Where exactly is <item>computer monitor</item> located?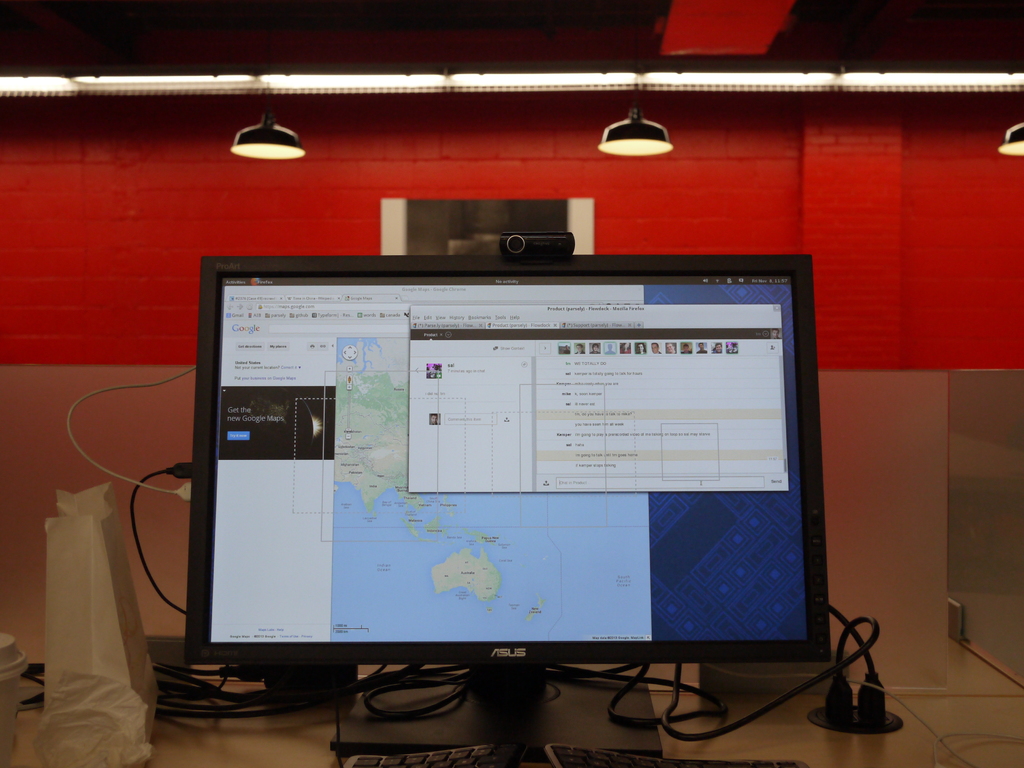
Its bounding box is (187,260,818,759).
